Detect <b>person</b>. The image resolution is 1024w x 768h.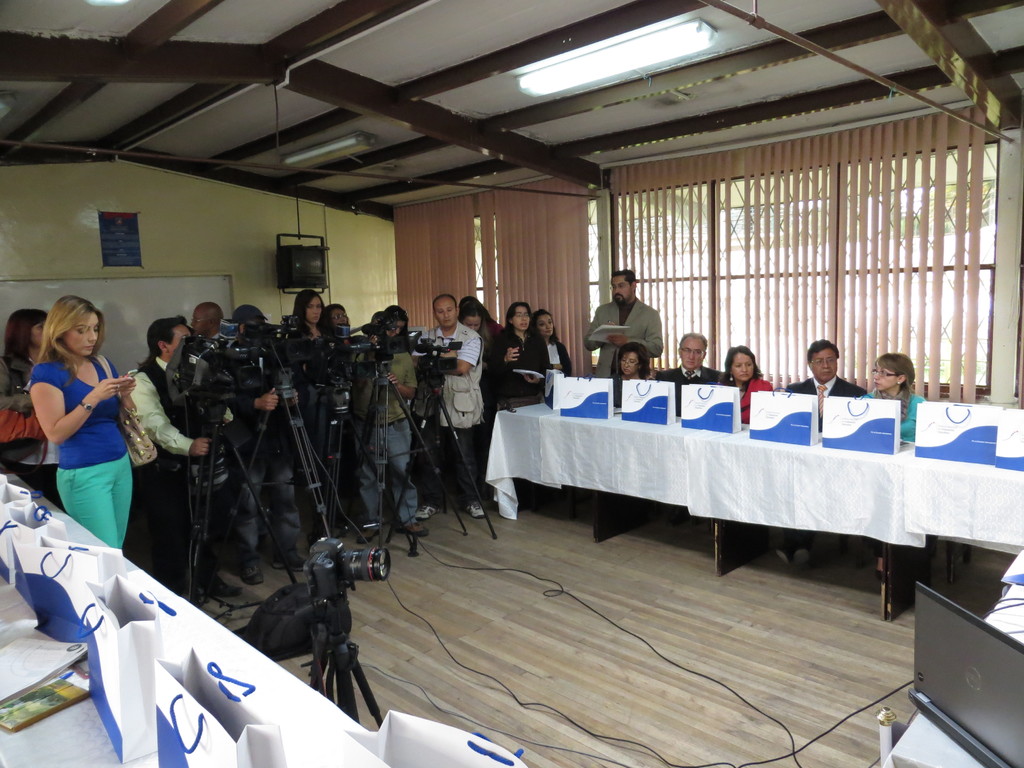
(865, 353, 930, 438).
